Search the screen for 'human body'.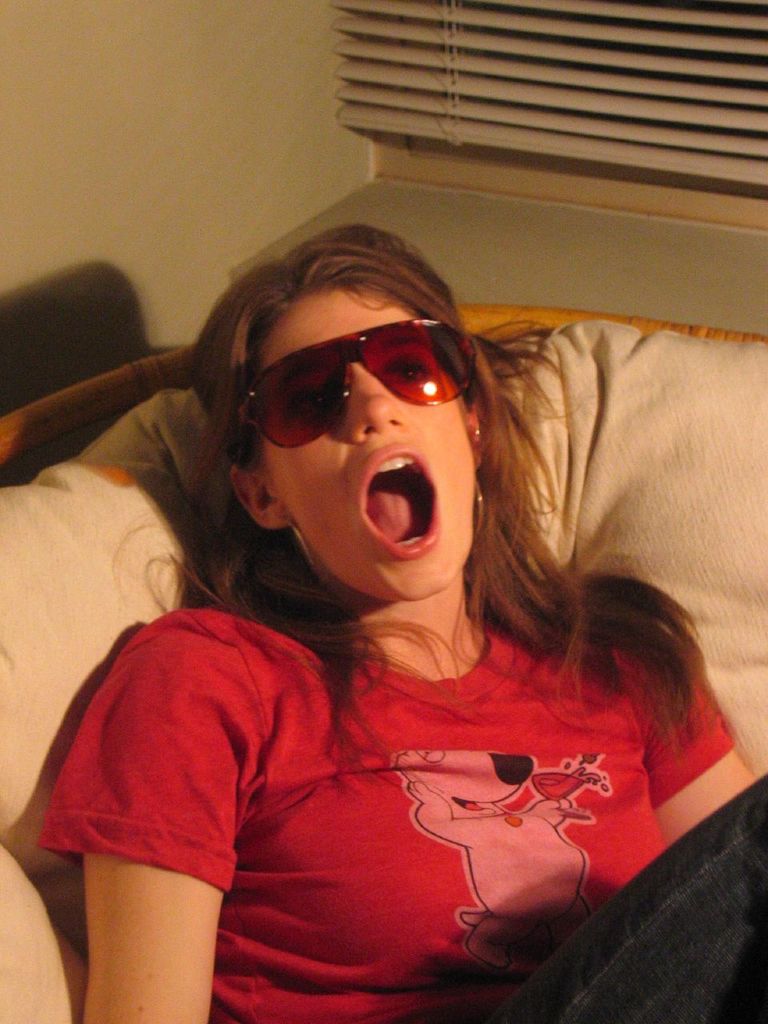
Found at pyautogui.locateOnScreen(47, 192, 742, 1011).
